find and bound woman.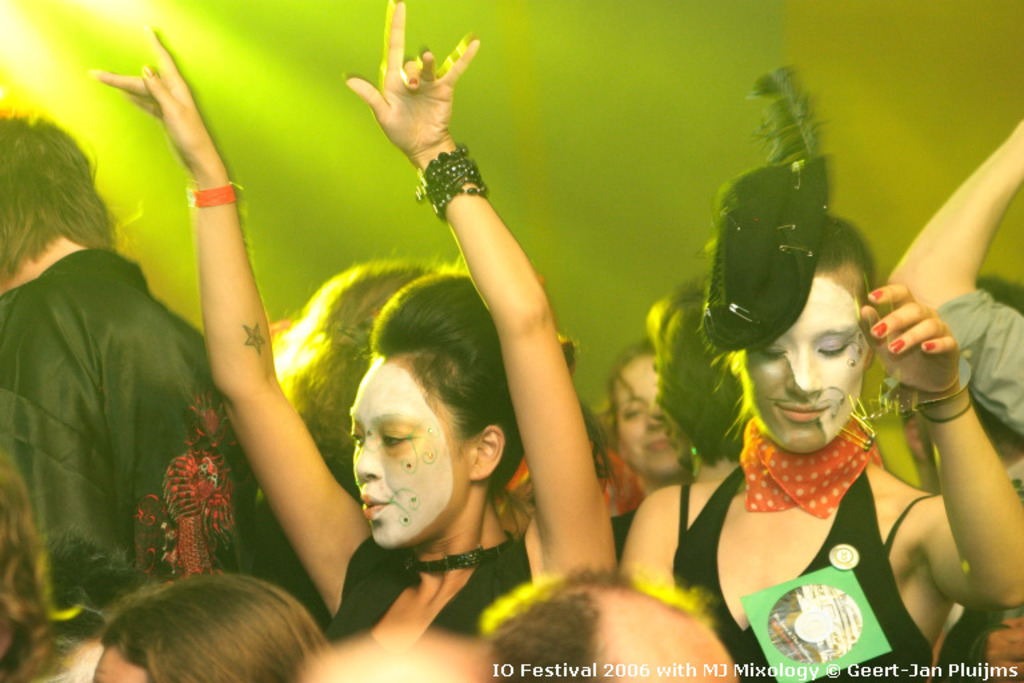
Bound: box=[621, 275, 753, 600].
